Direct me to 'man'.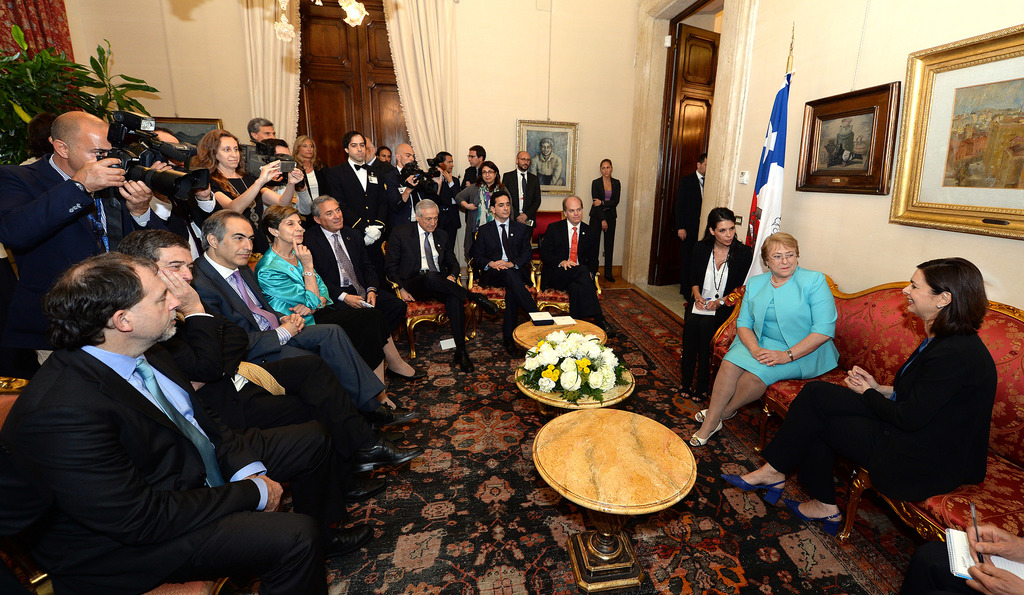
Direction: [x1=0, y1=110, x2=156, y2=371].
